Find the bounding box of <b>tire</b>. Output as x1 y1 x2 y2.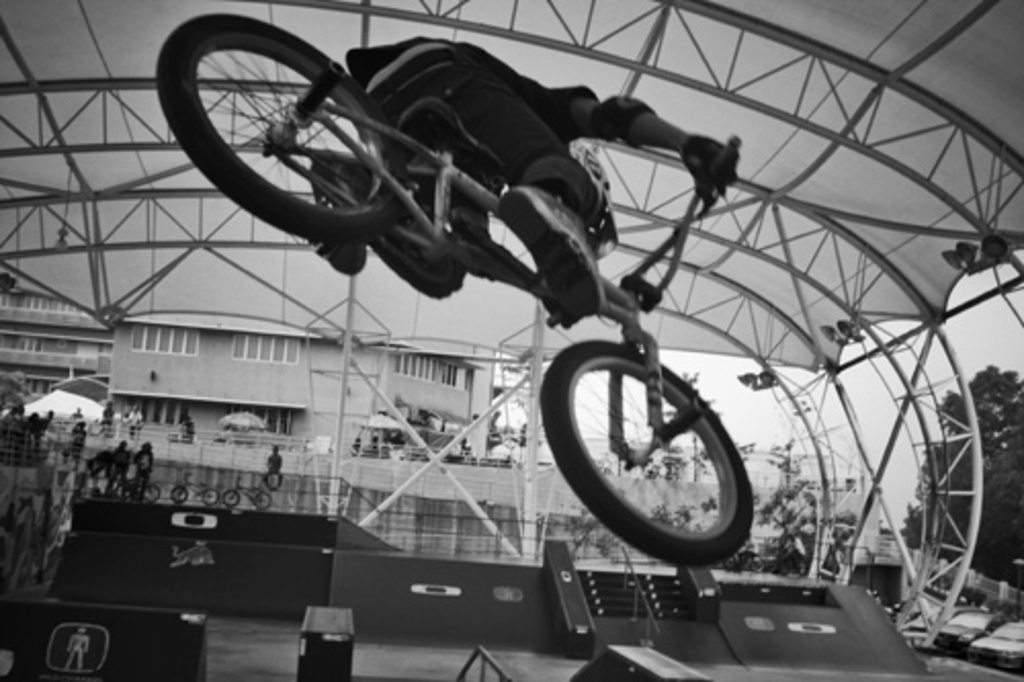
152 12 412 244.
